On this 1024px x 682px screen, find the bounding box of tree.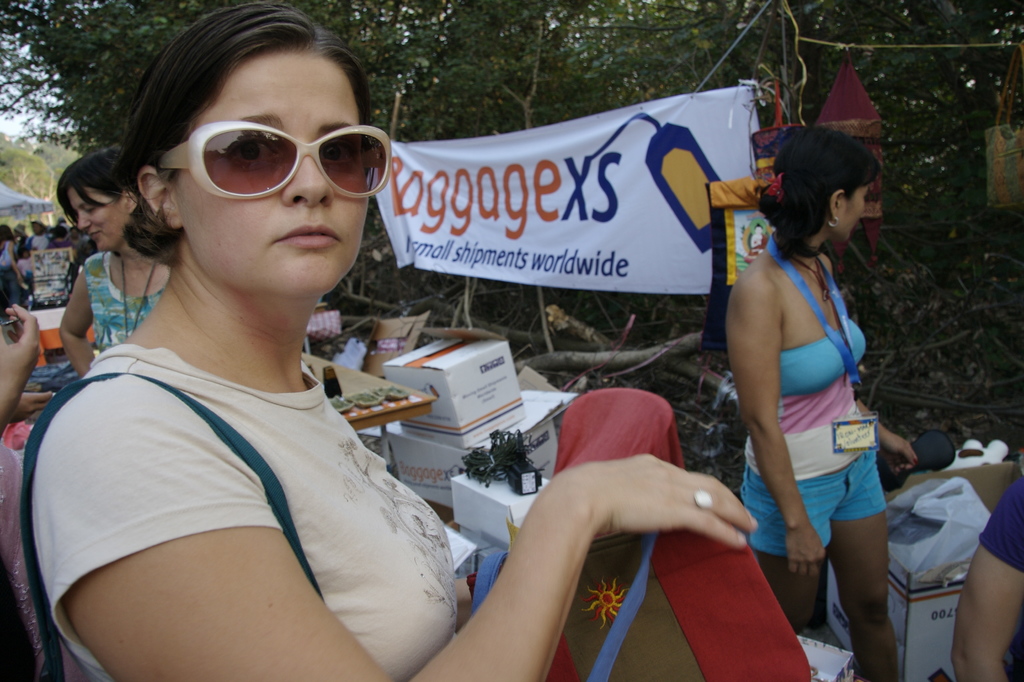
Bounding box: 0, 0, 1023, 501.
